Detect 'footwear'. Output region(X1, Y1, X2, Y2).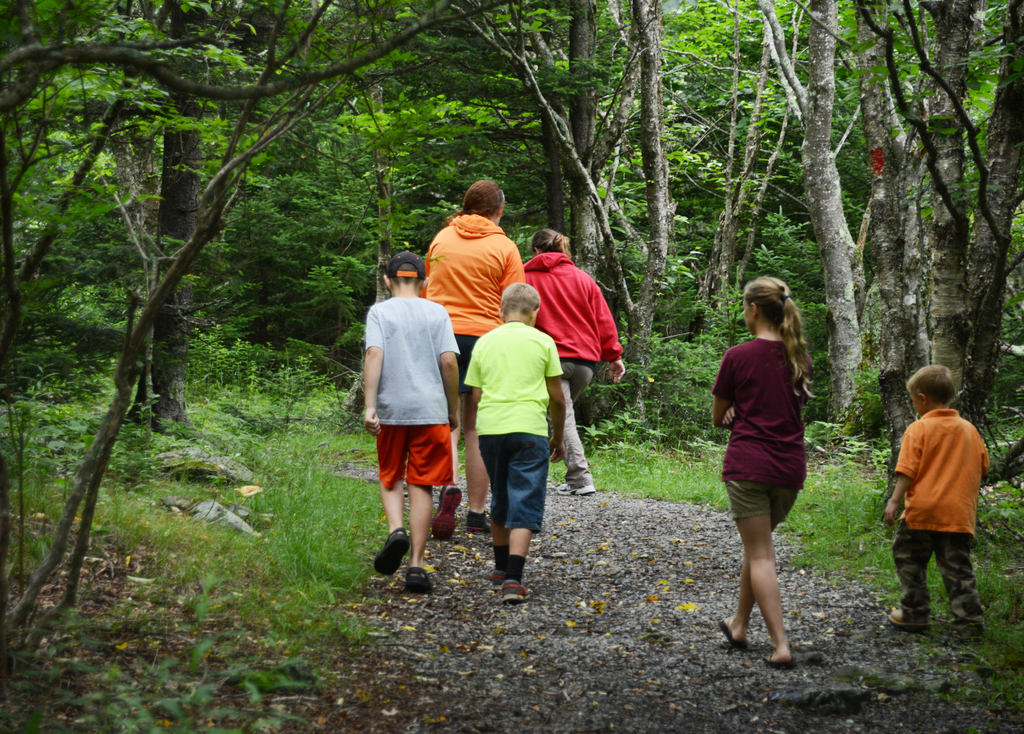
region(369, 532, 409, 573).
